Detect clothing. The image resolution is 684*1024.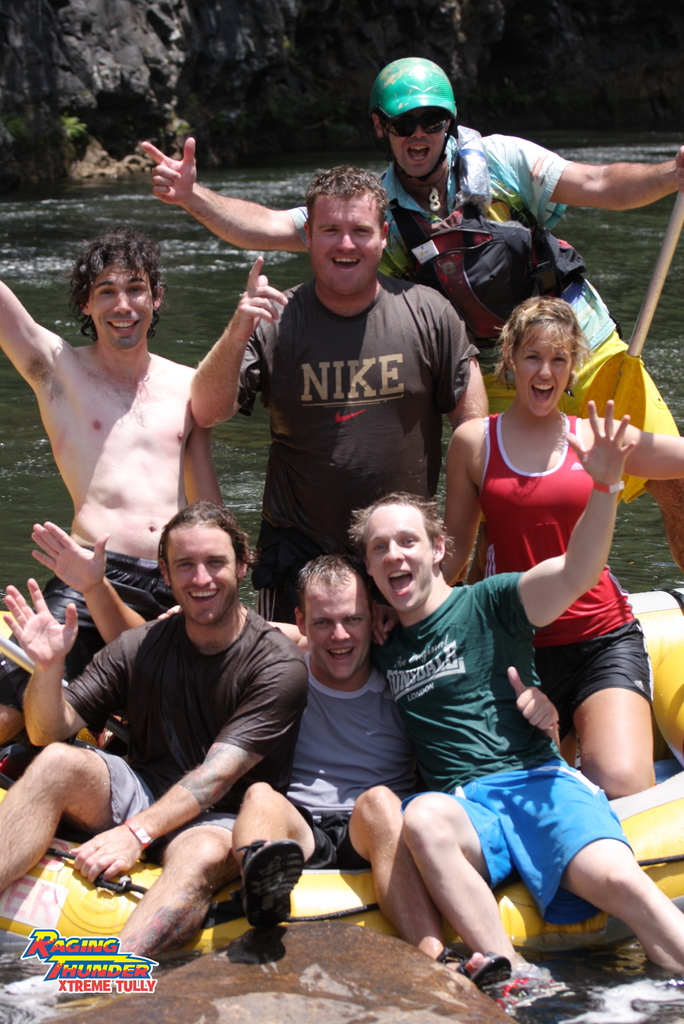
[left=345, top=570, right=635, bottom=925].
